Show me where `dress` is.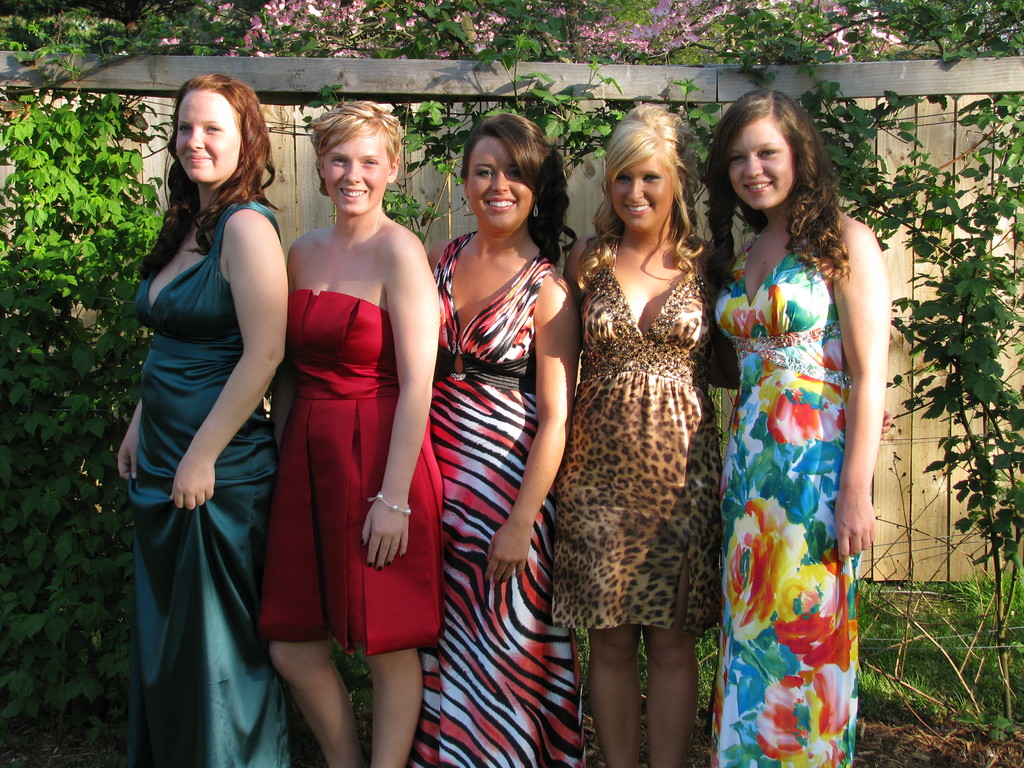
`dress` is at left=541, top=220, right=715, bottom=646.
